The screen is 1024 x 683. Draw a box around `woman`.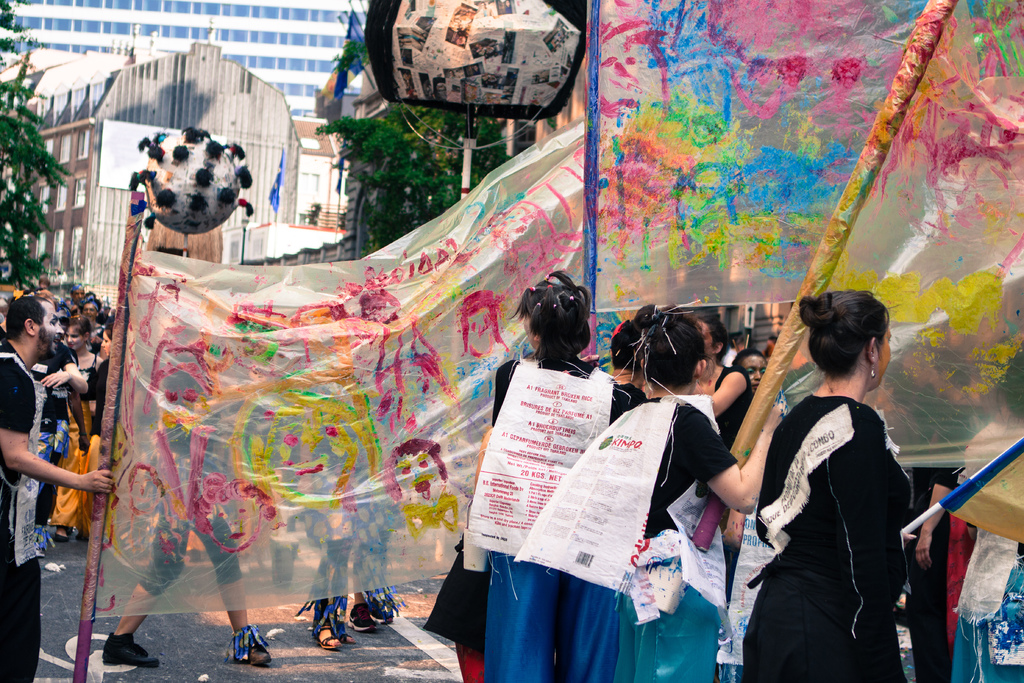
l=604, t=310, r=648, b=413.
